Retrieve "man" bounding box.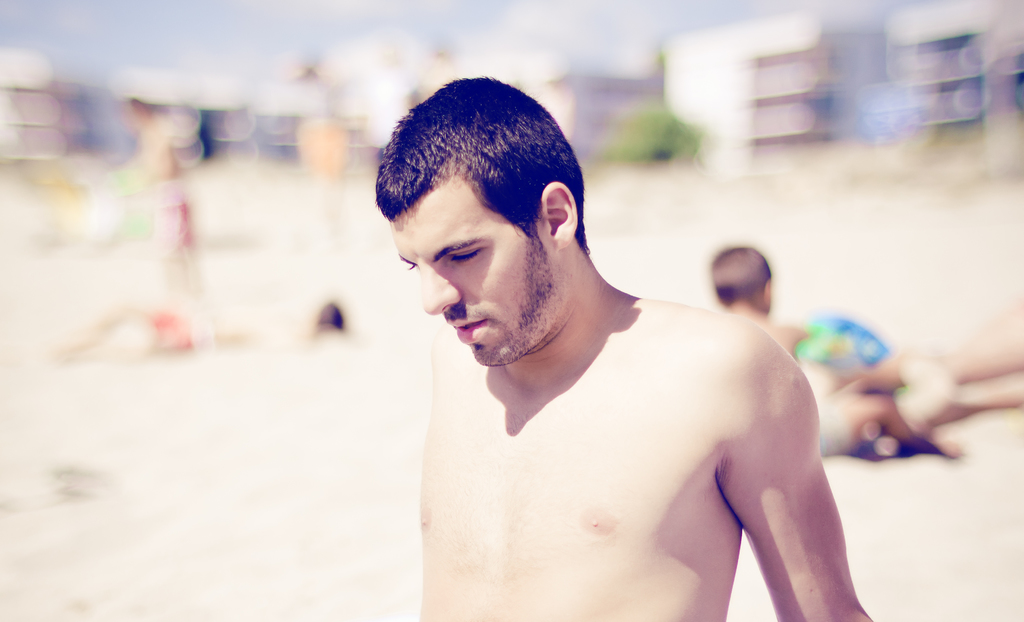
Bounding box: <bbox>317, 84, 878, 616</bbox>.
